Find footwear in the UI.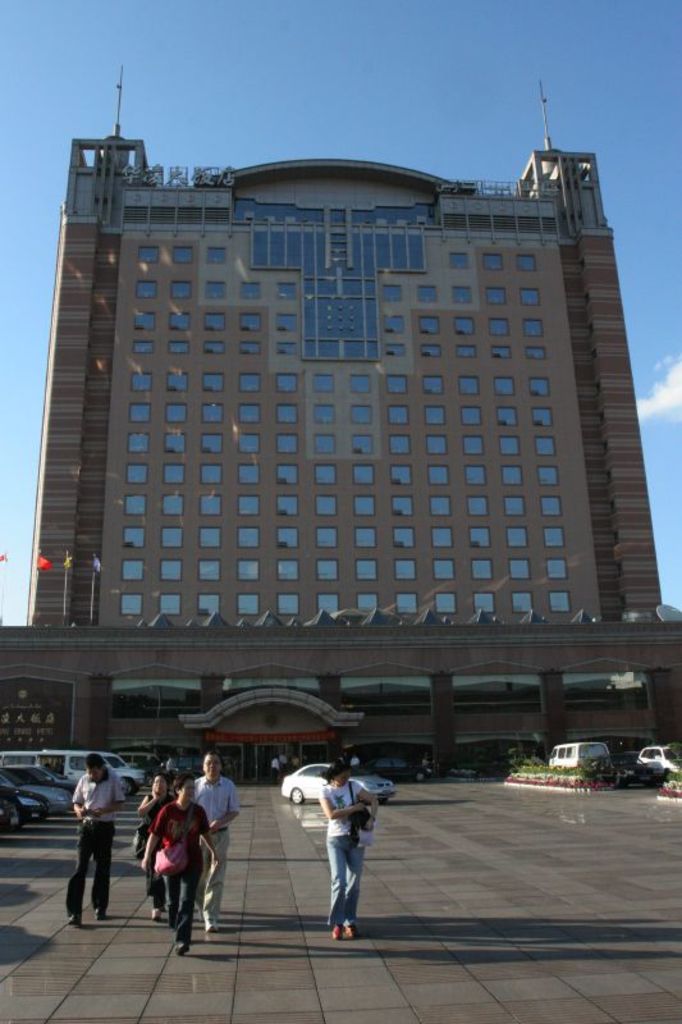
UI element at {"left": 151, "top": 908, "right": 161, "bottom": 918}.
